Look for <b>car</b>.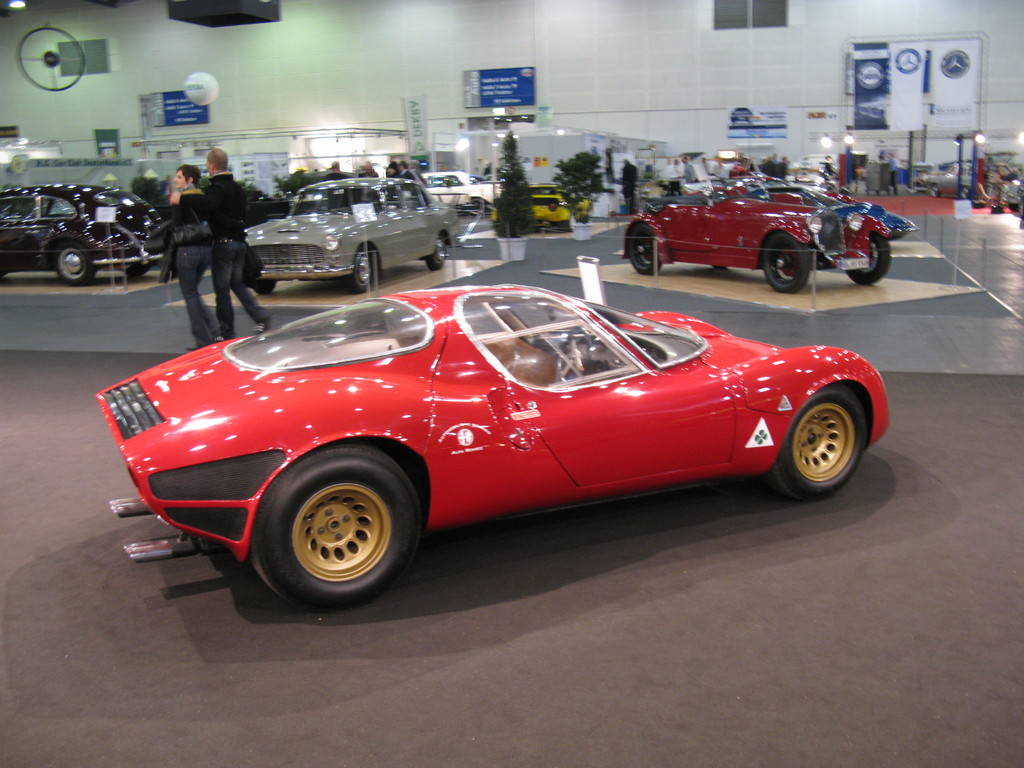
Found: bbox=[94, 283, 888, 614].
